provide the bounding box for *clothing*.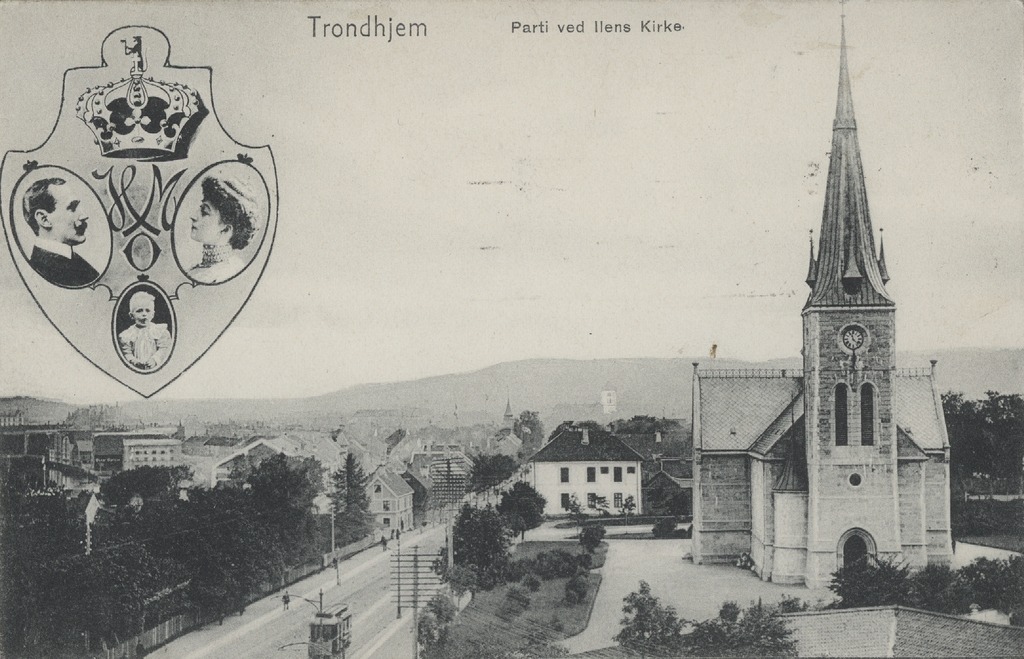
Rect(33, 237, 104, 287).
